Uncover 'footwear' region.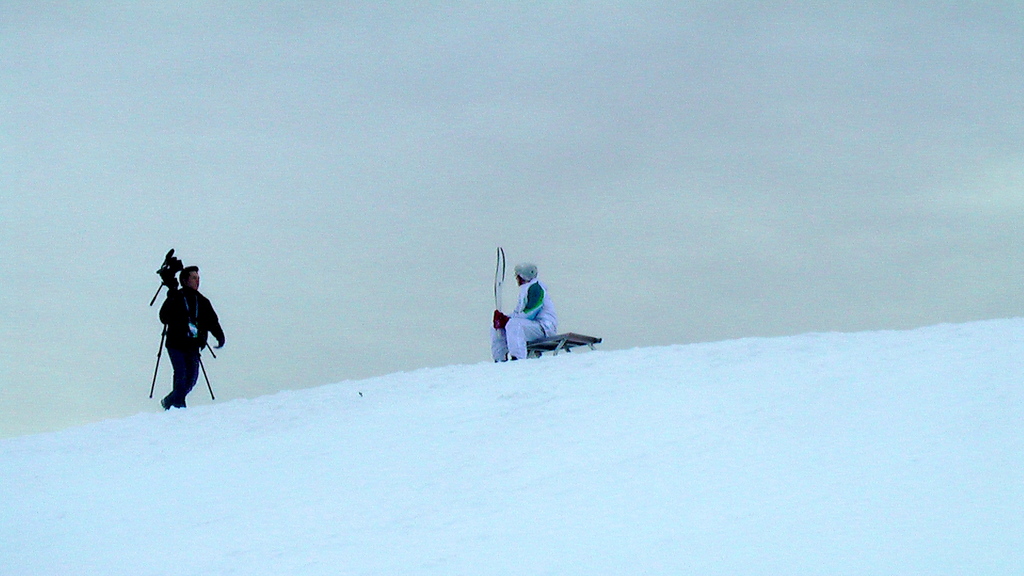
Uncovered: 163/391/189/407.
